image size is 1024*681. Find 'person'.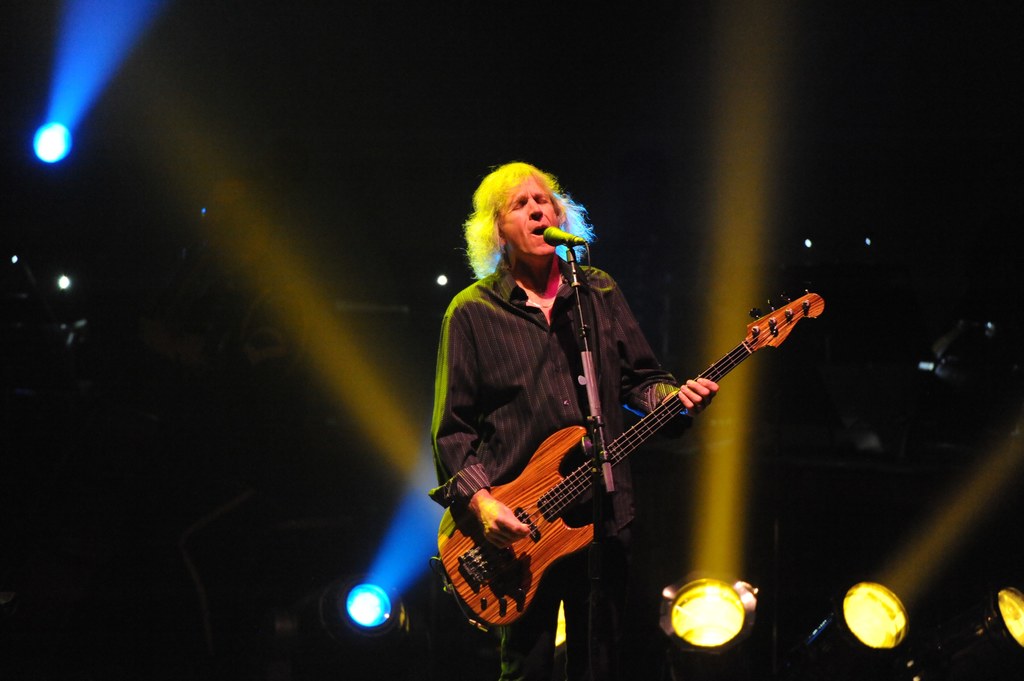
bbox(352, 146, 810, 646).
